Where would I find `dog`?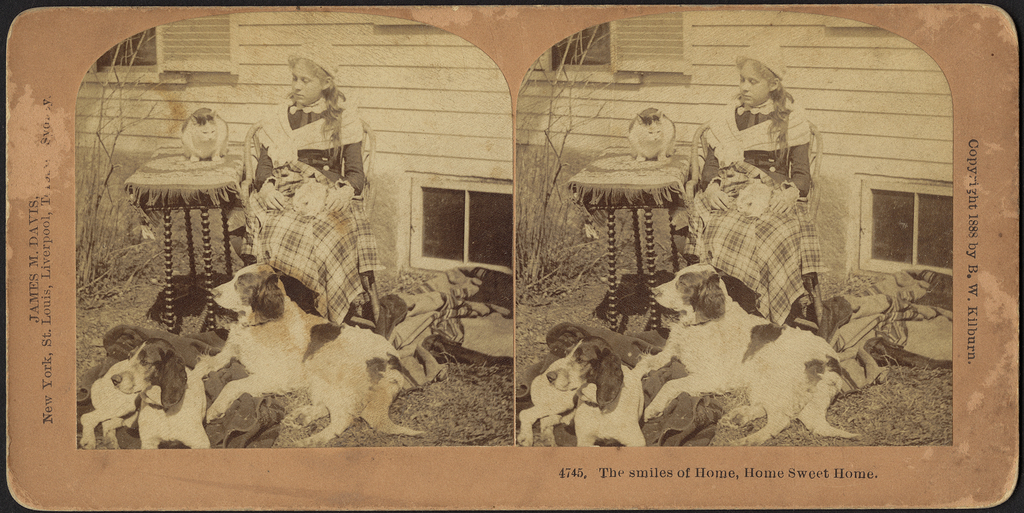
At 631,261,859,448.
